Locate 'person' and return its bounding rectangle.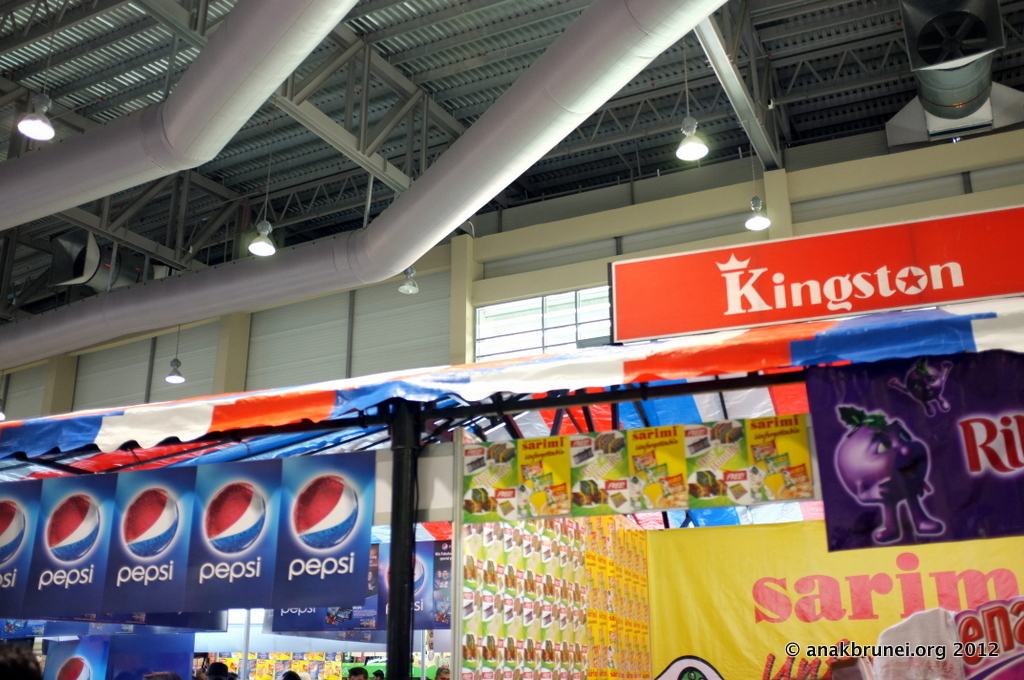
348, 664, 364, 679.
